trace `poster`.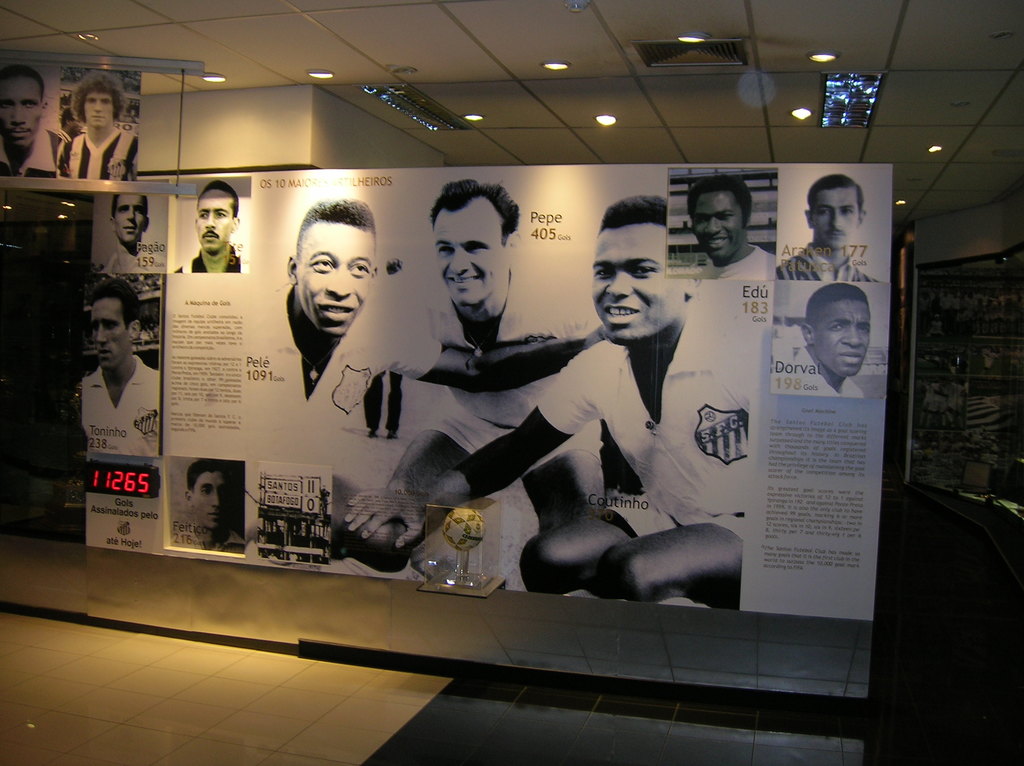
Traced to {"x1": 77, "y1": 278, "x2": 163, "y2": 456}.
